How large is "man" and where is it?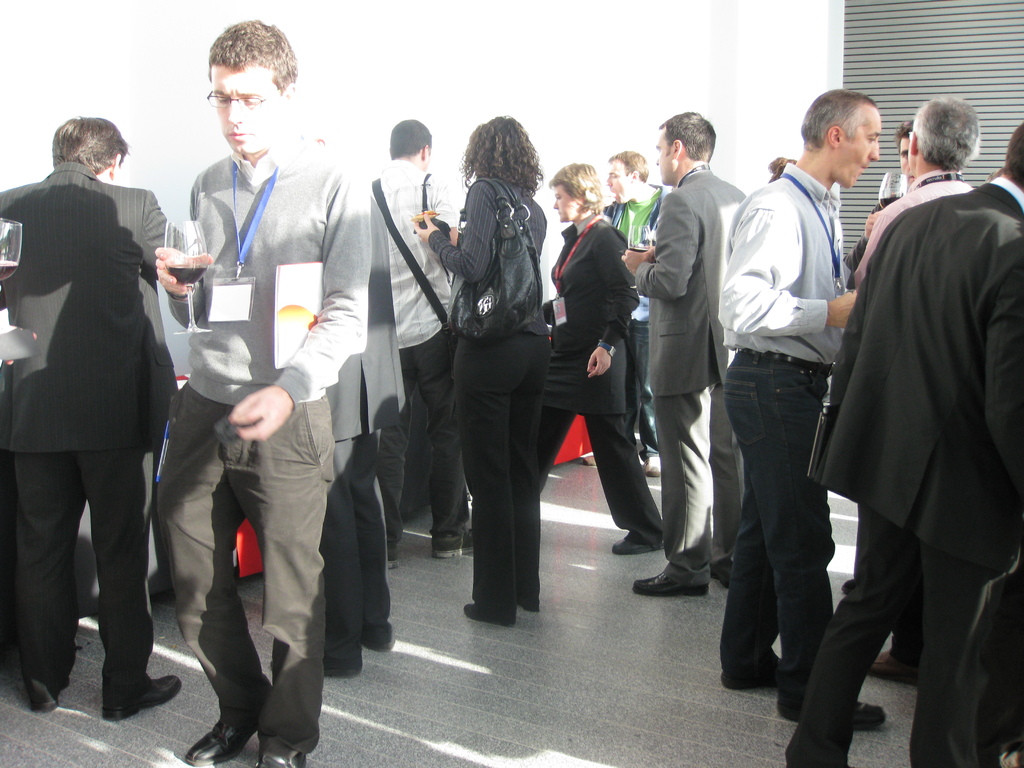
Bounding box: {"x1": 893, "y1": 118, "x2": 913, "y2": 192}.
